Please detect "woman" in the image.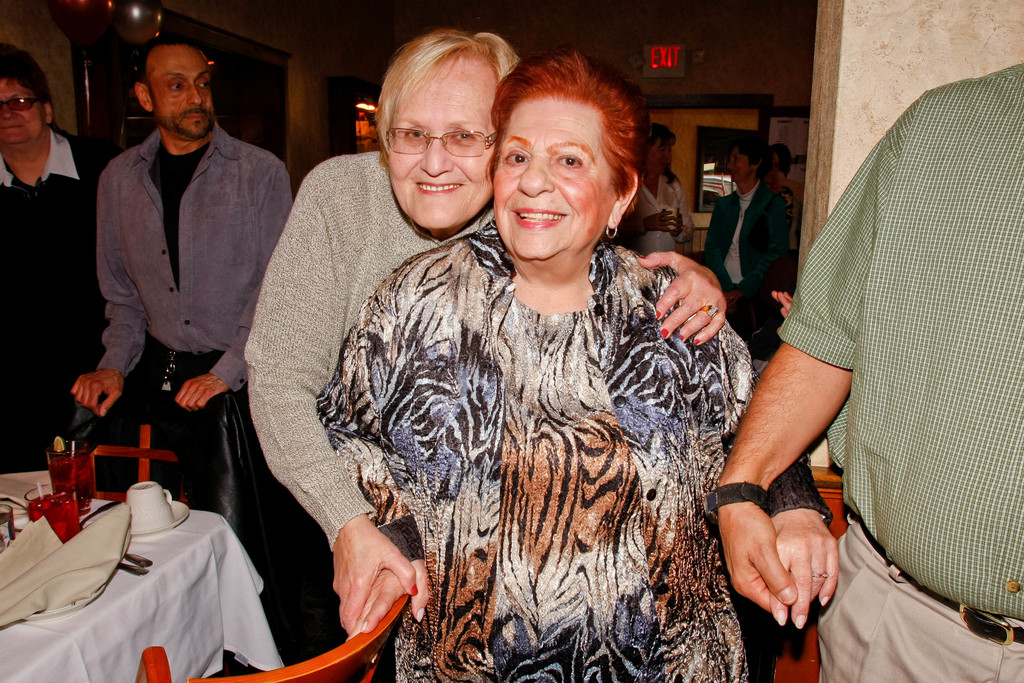
{"x1": 690, "y1": 133, "x2": 797, "y2": 344}.
